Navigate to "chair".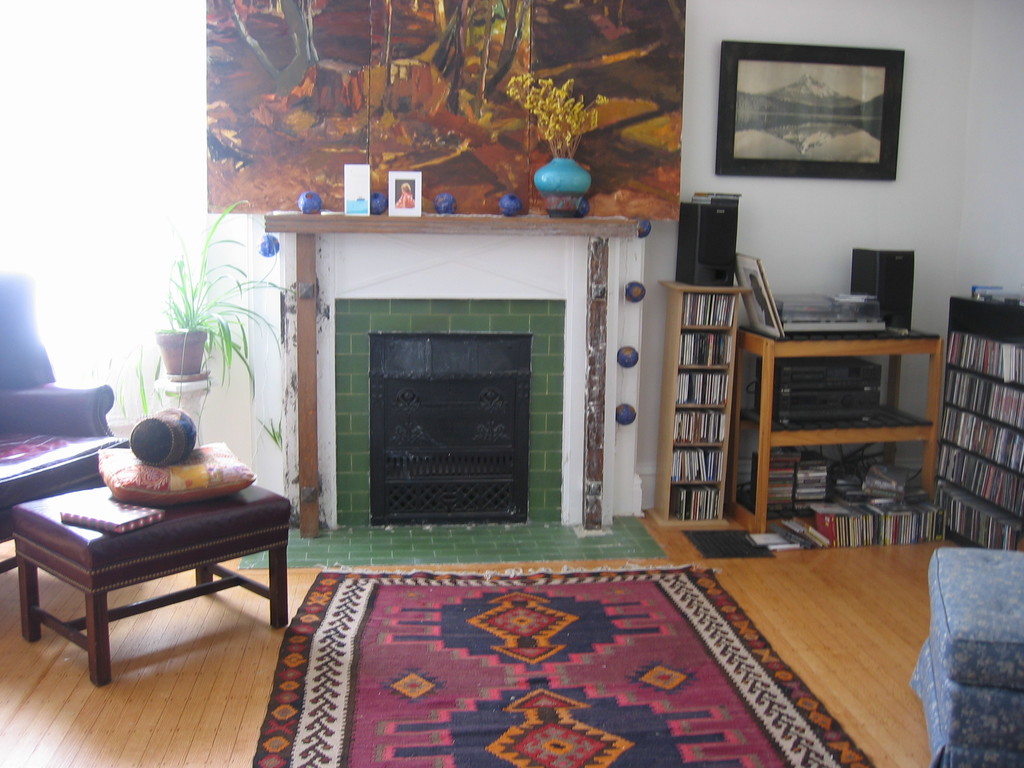
Navigation target: select_region(0, 269, 112, 570).
